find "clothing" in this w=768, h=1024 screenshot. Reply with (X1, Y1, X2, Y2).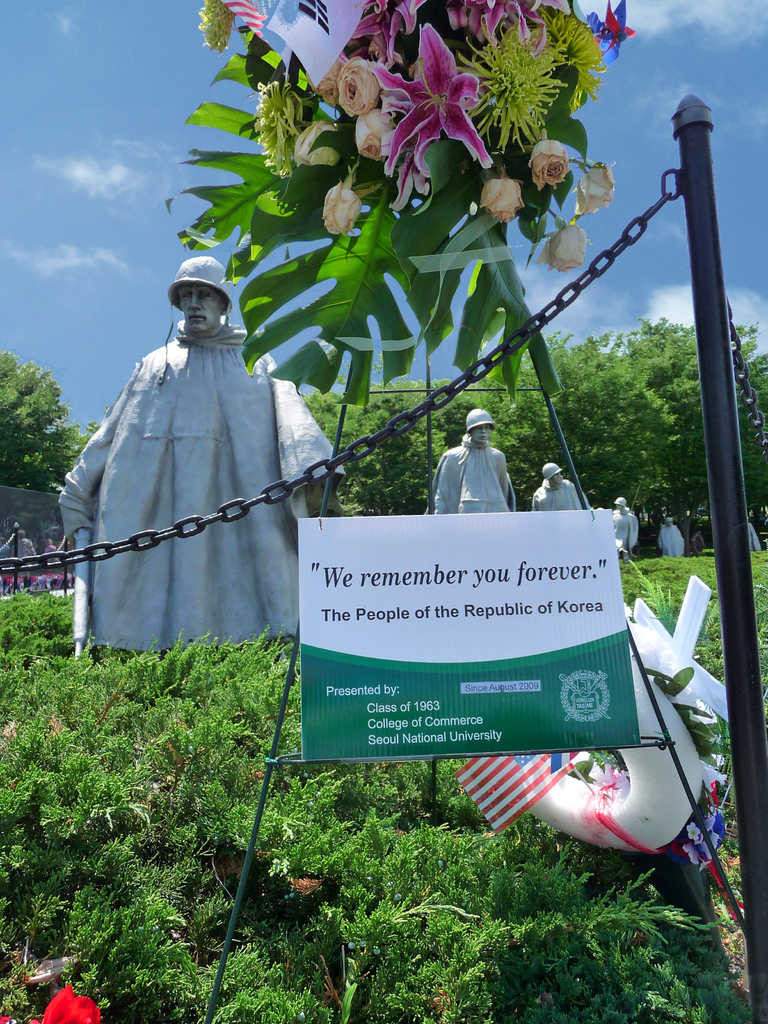
(616, 505, 633, 557).
